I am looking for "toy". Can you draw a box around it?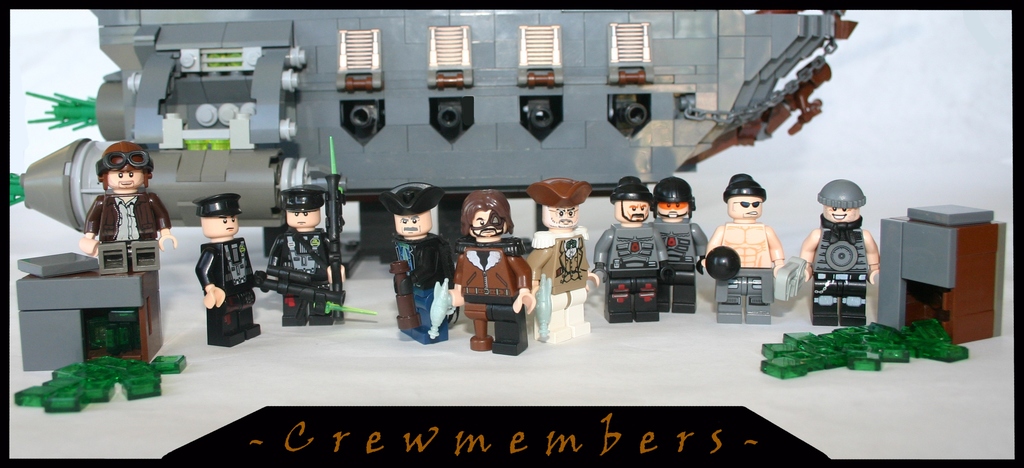
Sure, the bounding box is pyautogui.locateOnScreen(442, 183, 547, 348).
